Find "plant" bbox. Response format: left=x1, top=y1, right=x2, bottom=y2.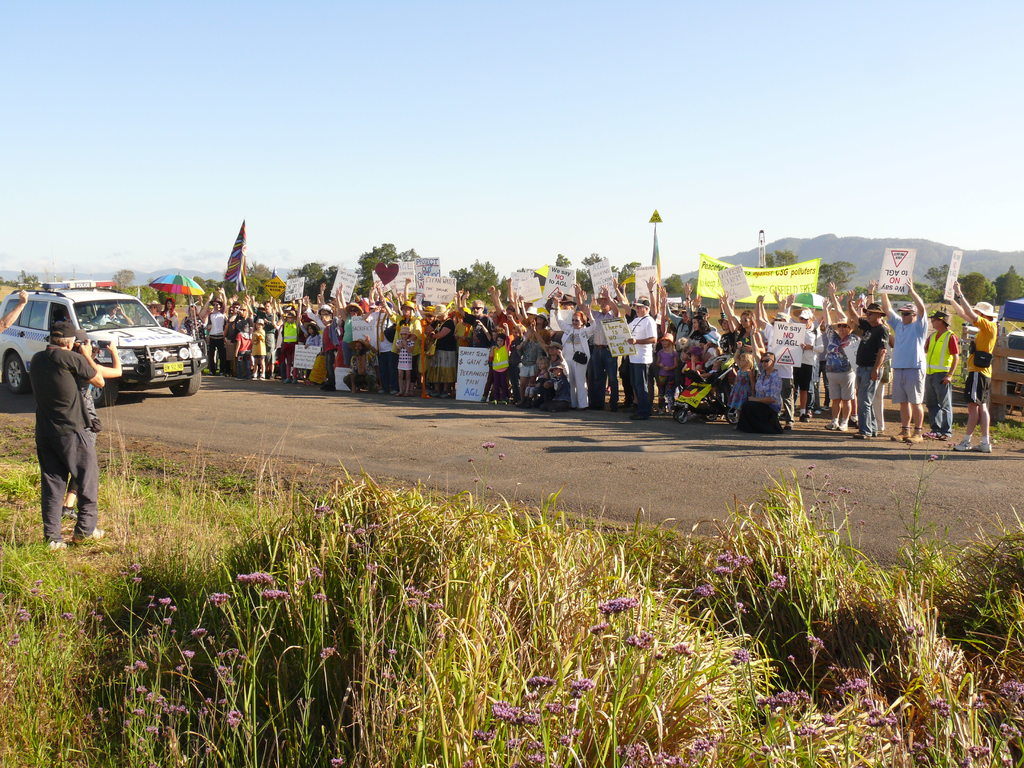
left=0, top=417, right=1023, bottom=767.
